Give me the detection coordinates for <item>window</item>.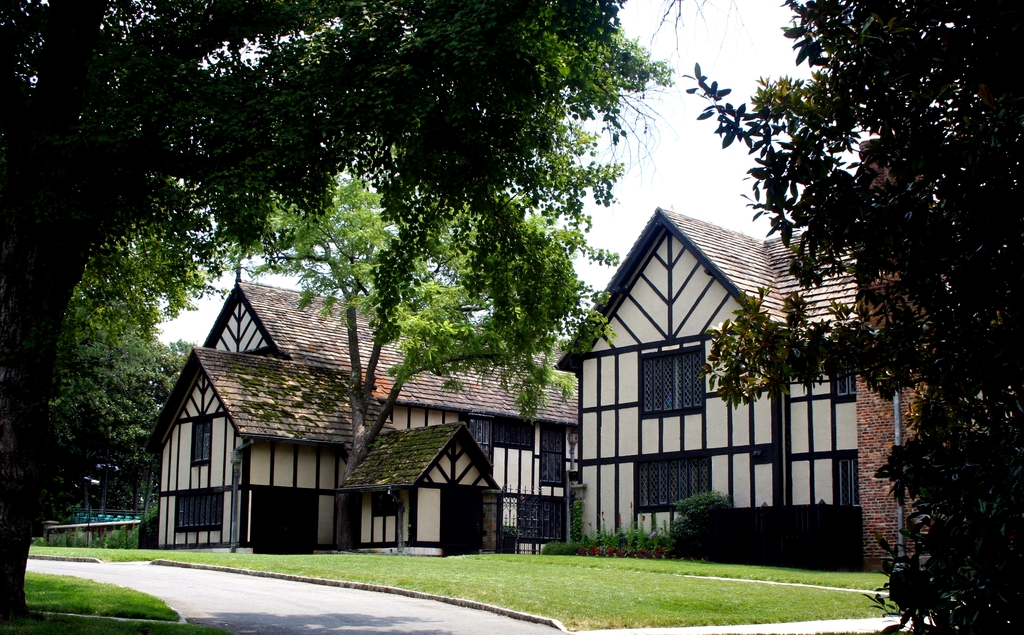
838/374/858/406.
